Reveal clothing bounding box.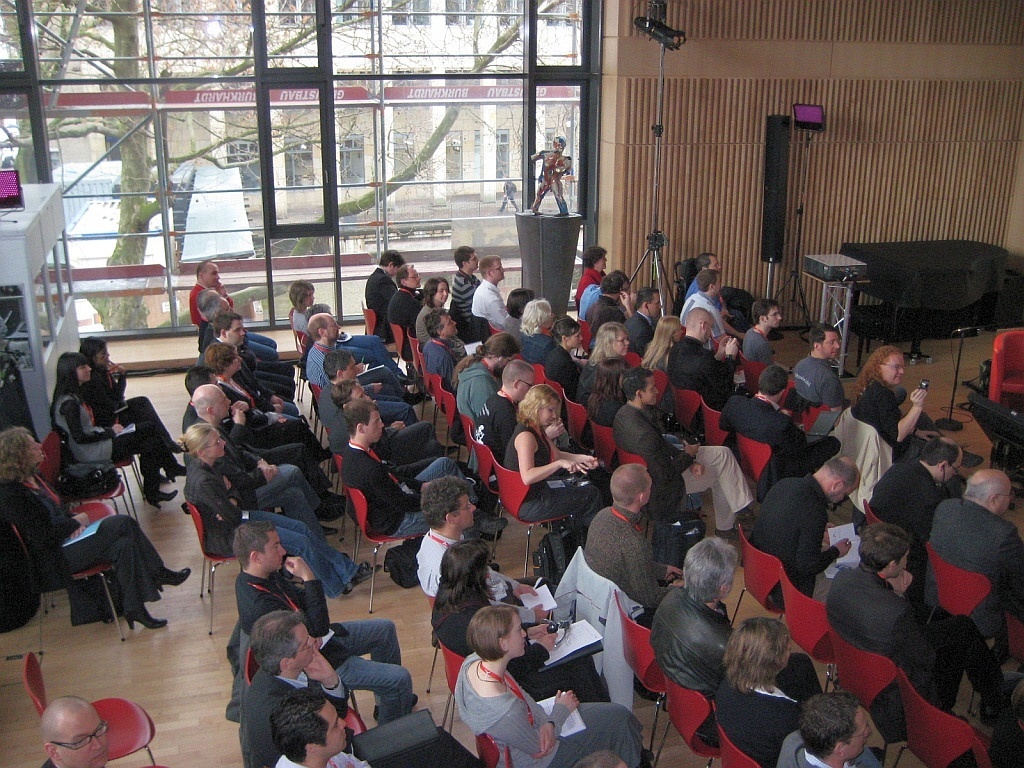
Revealed: left=581, top=300, right=614, bottom=323.
